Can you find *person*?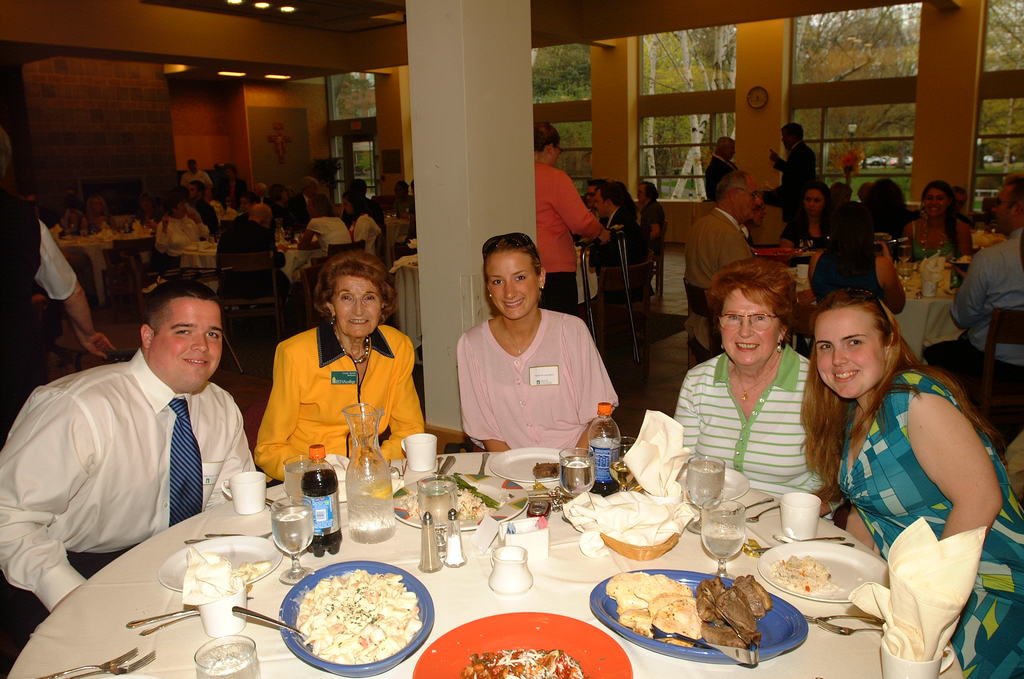
Yes, bounding box: <box>671,264,847,525</box>.
